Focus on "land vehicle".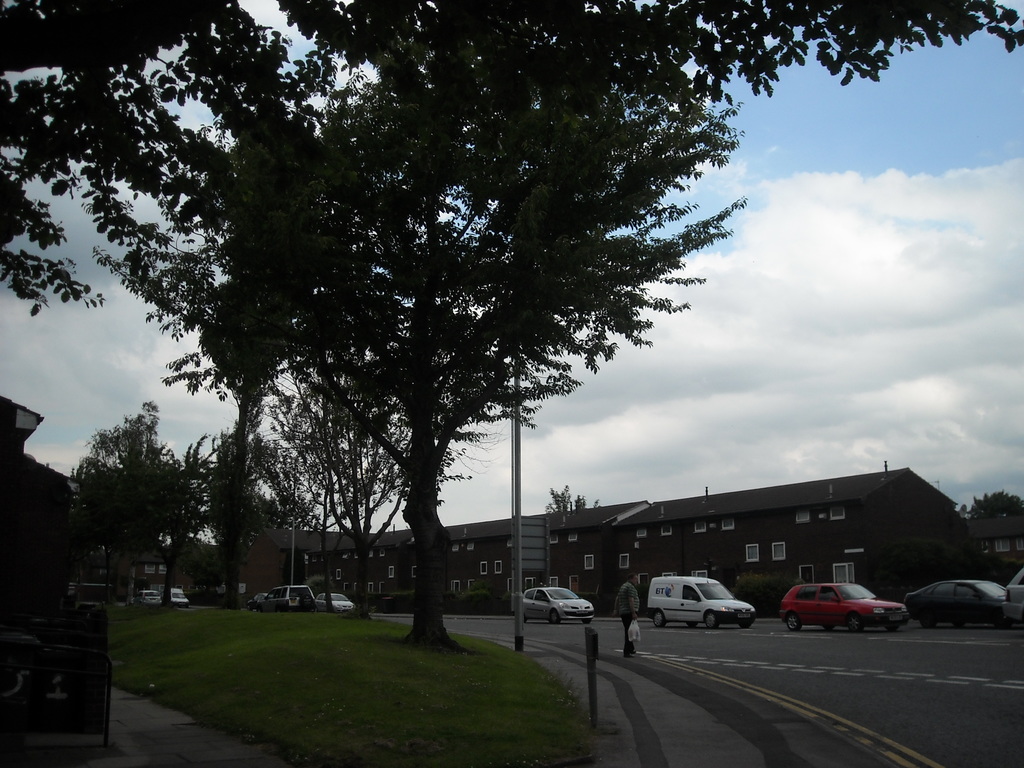
Focused at bbox=(1004, 568, 1023, 632).
